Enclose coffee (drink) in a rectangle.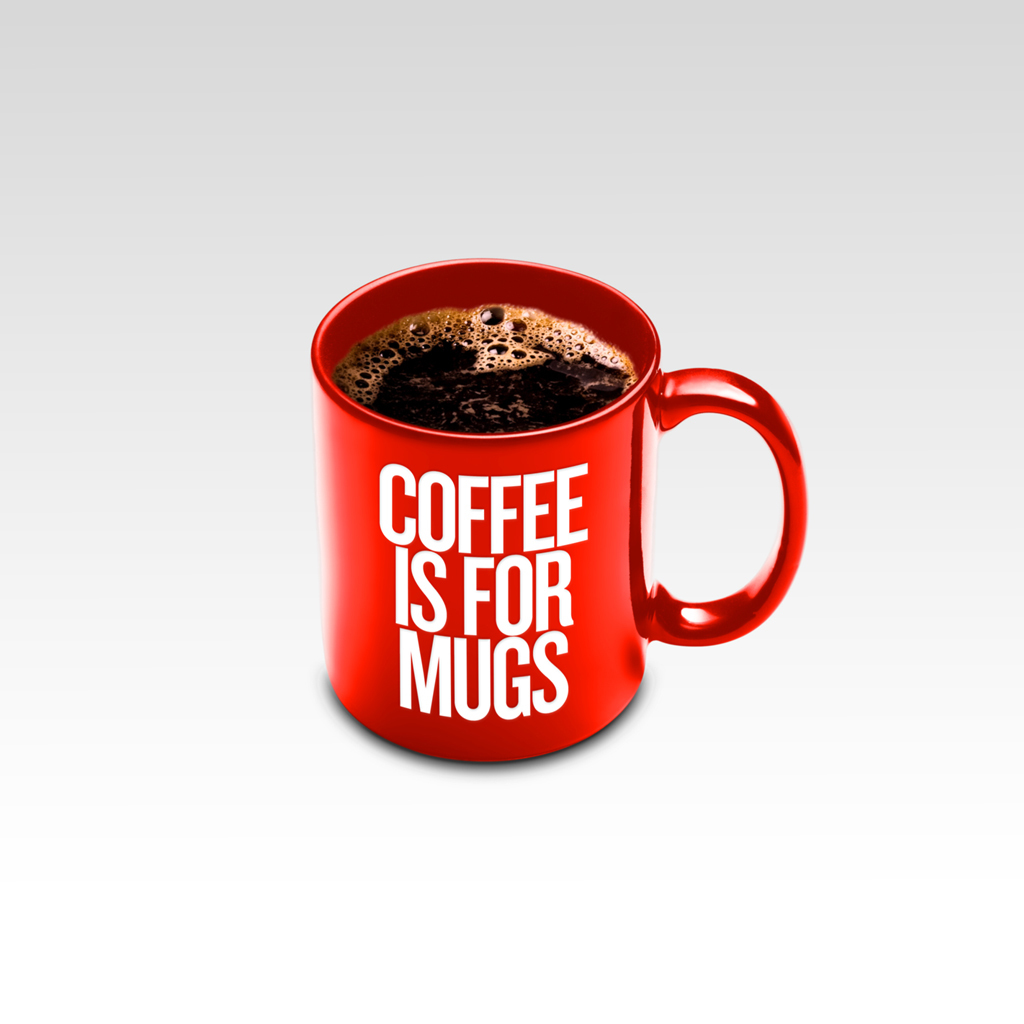
331,306,636,446.
